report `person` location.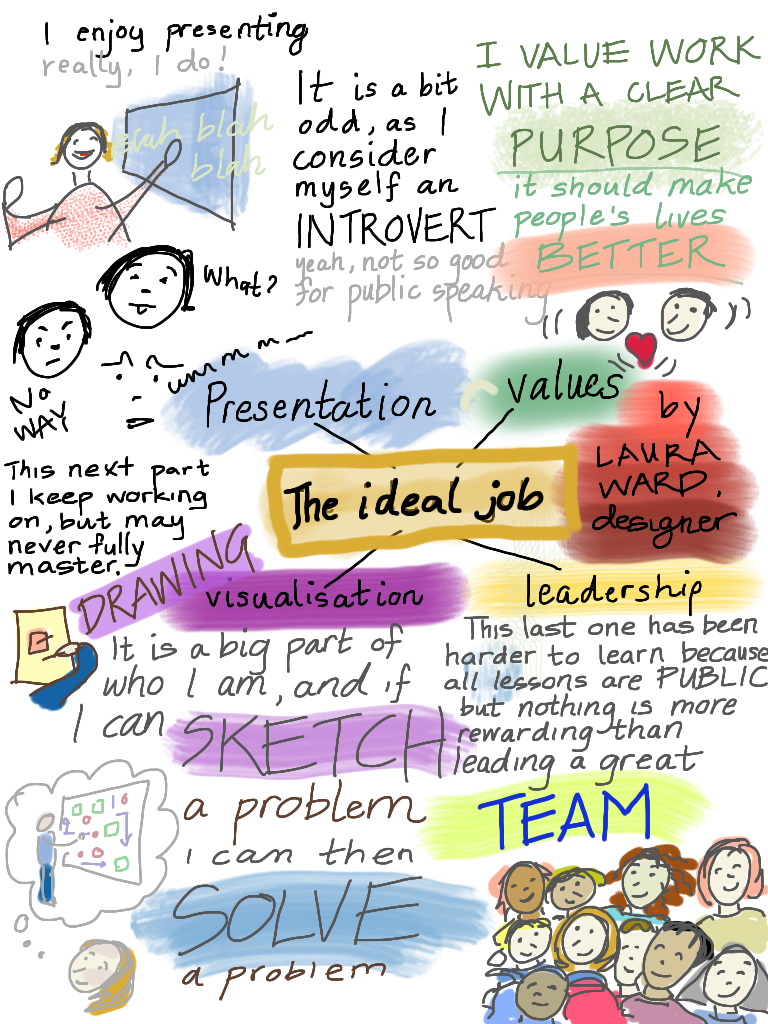
Report: box(0, 117, 182, 257).
